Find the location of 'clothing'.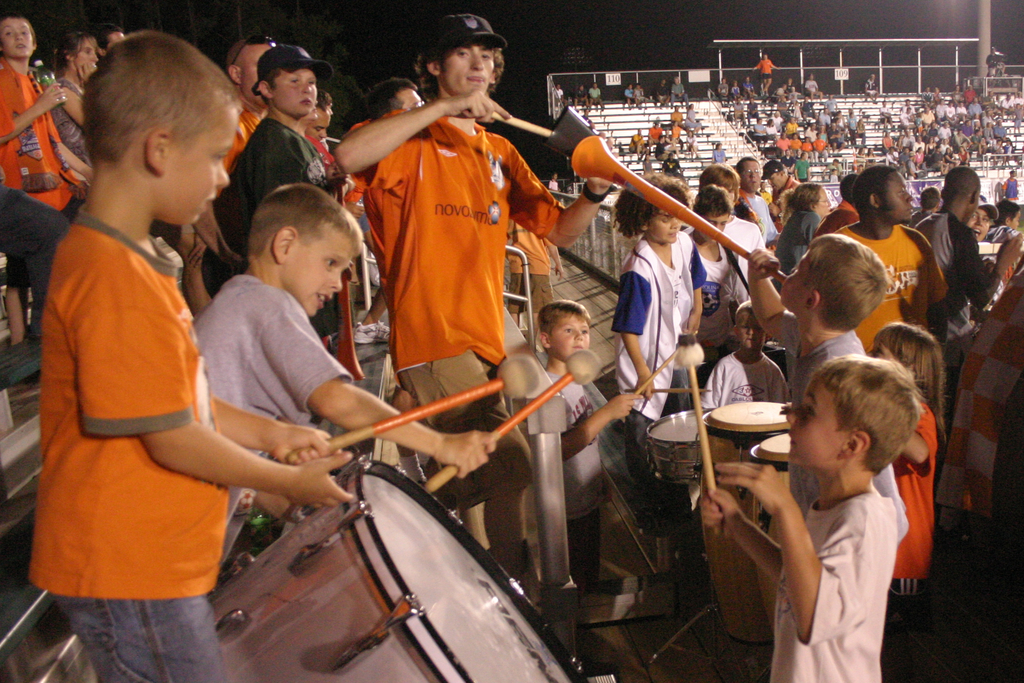
Location: x1=552, y1=368, x2=603, y2=501.
